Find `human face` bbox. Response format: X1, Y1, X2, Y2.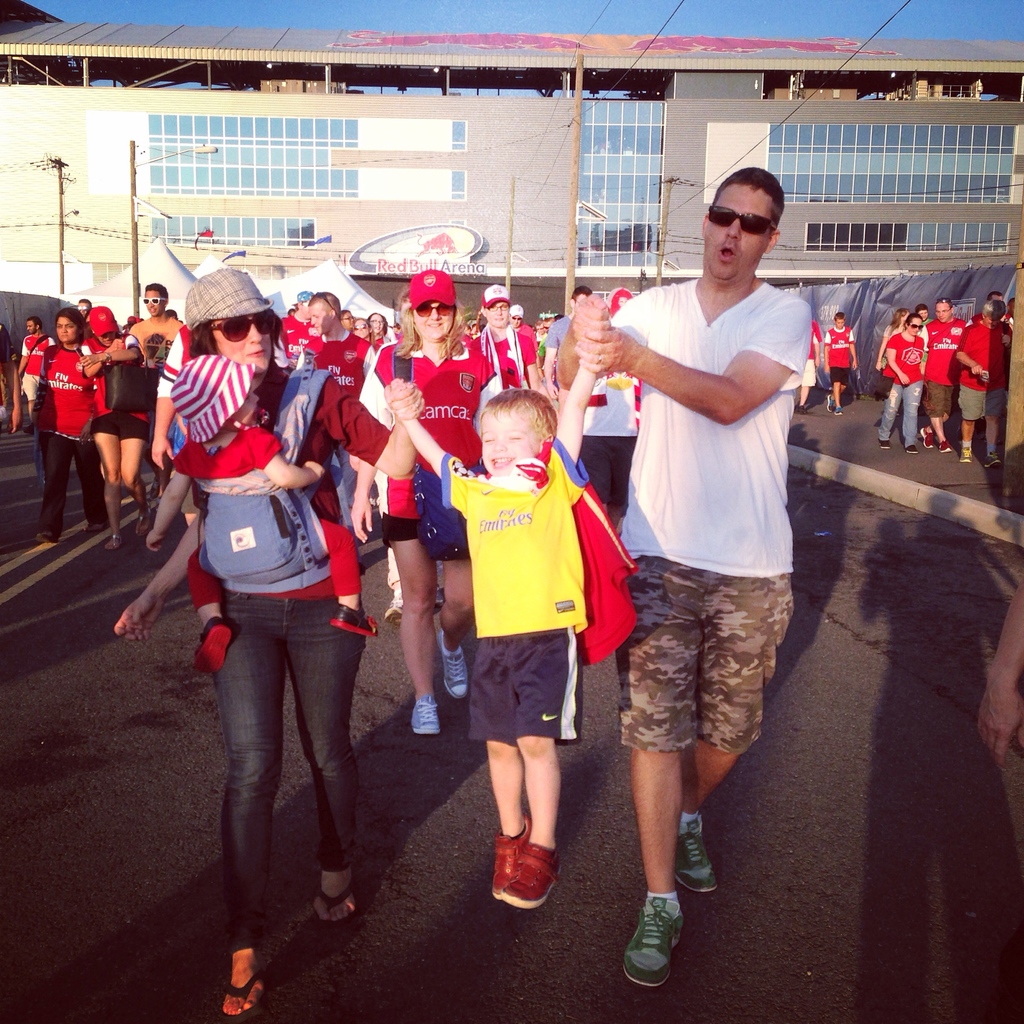
214, 319, 270, 373.
